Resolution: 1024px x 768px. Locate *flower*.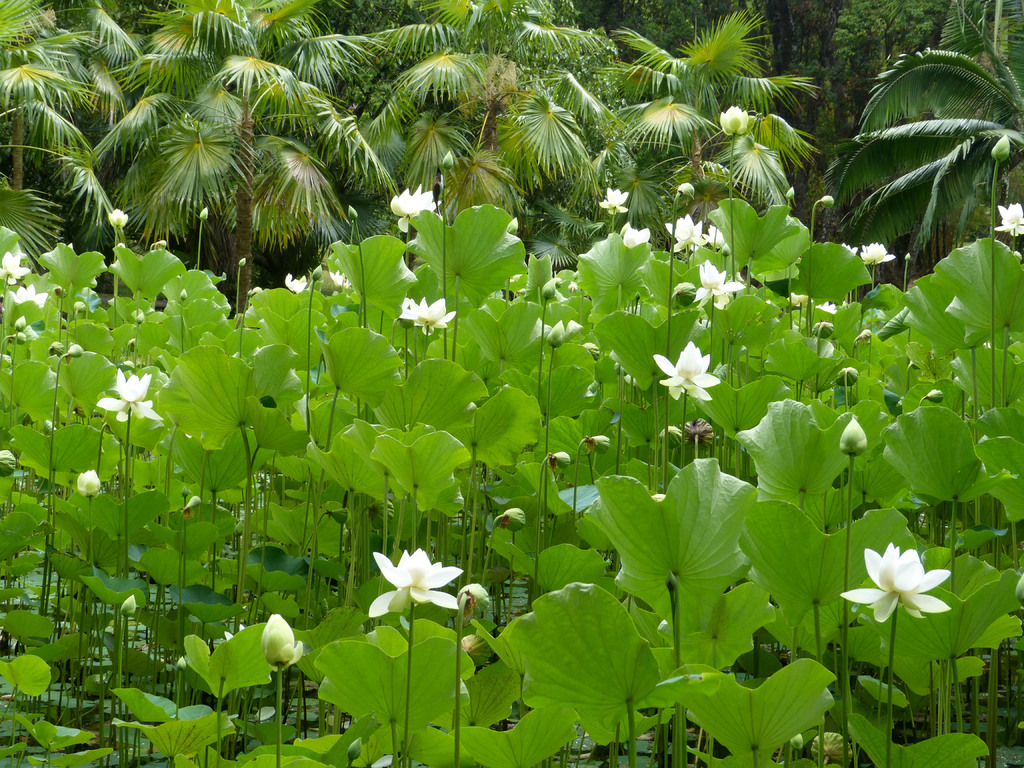
locate(695, 255, 746, 312).
